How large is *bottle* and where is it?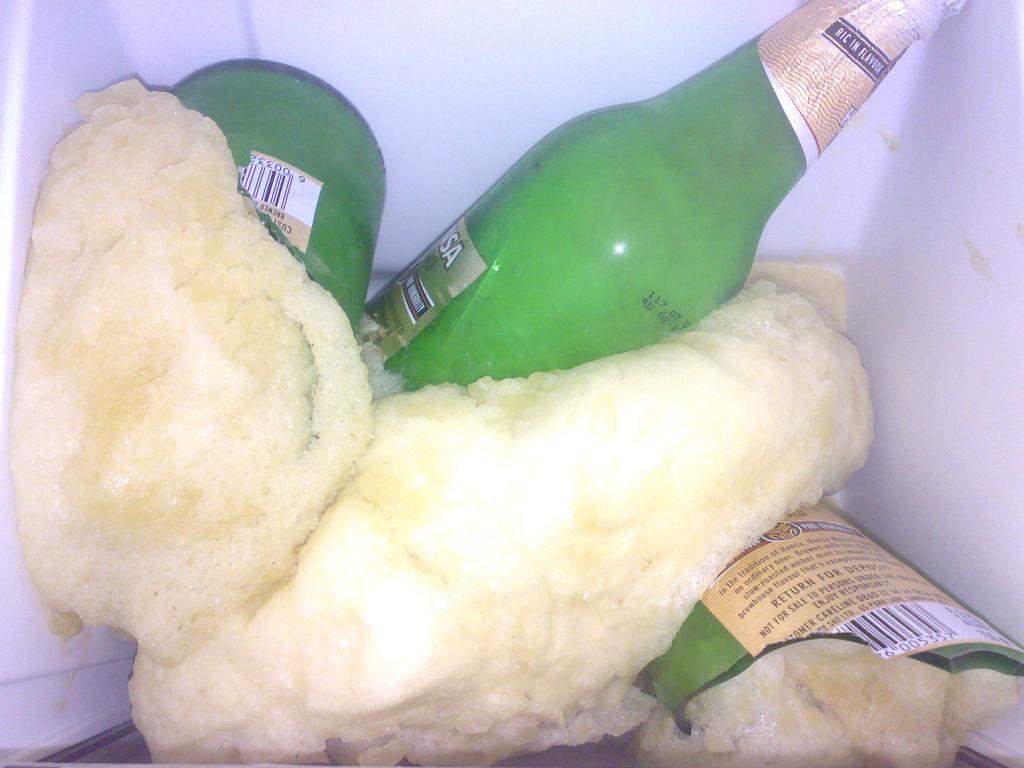
Bounding box: [630, 489, 1023, 767].
